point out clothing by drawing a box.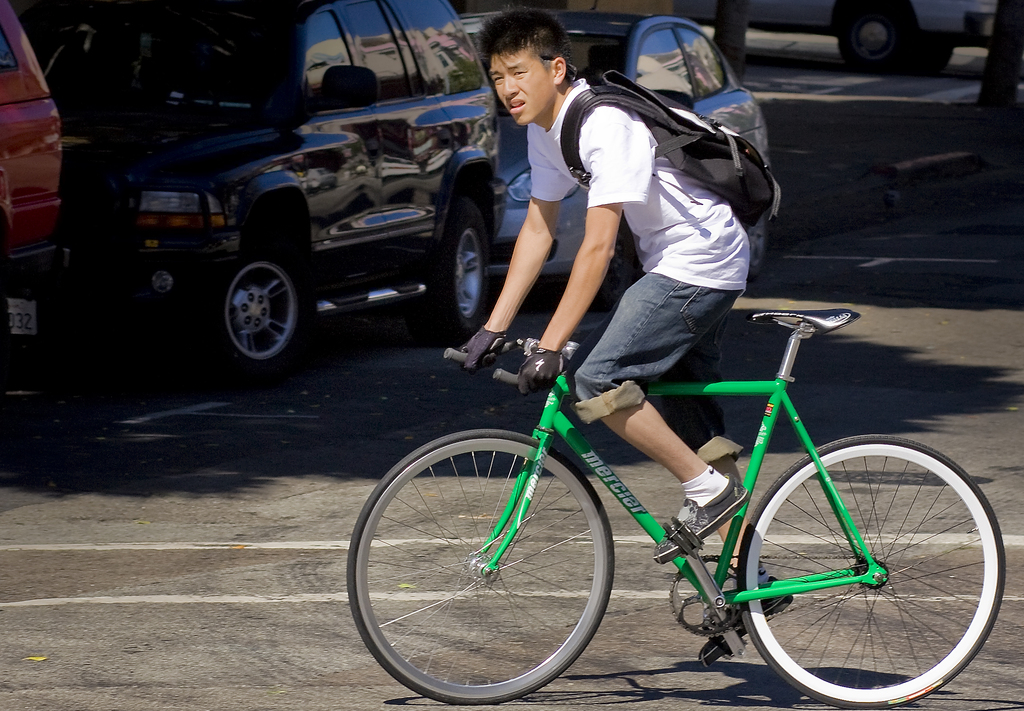
524,66,743,426.
